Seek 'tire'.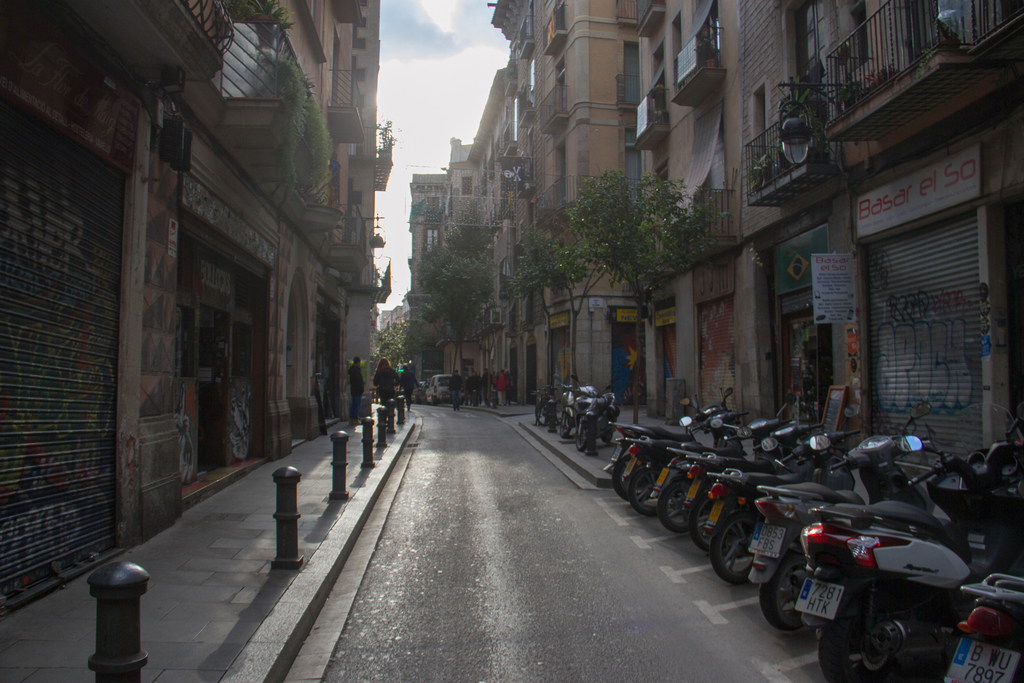
614/455/649/501.
